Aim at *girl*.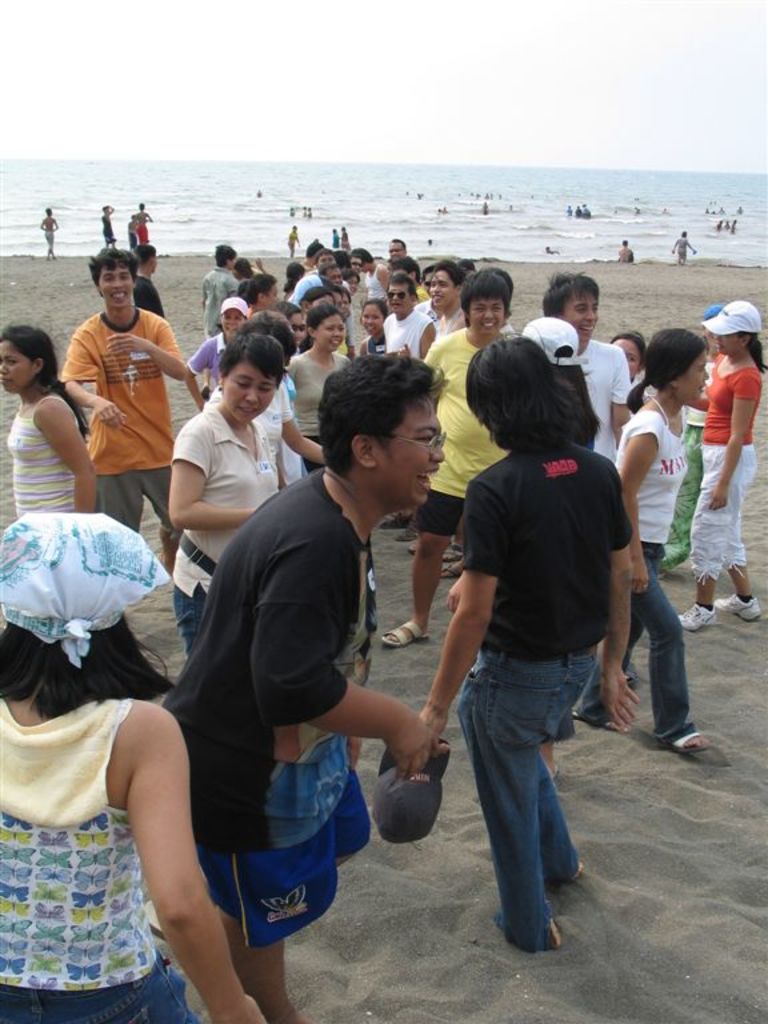
Aimed at {"left": 669, "top": 297, "right": 767, "bottom": 635}.
